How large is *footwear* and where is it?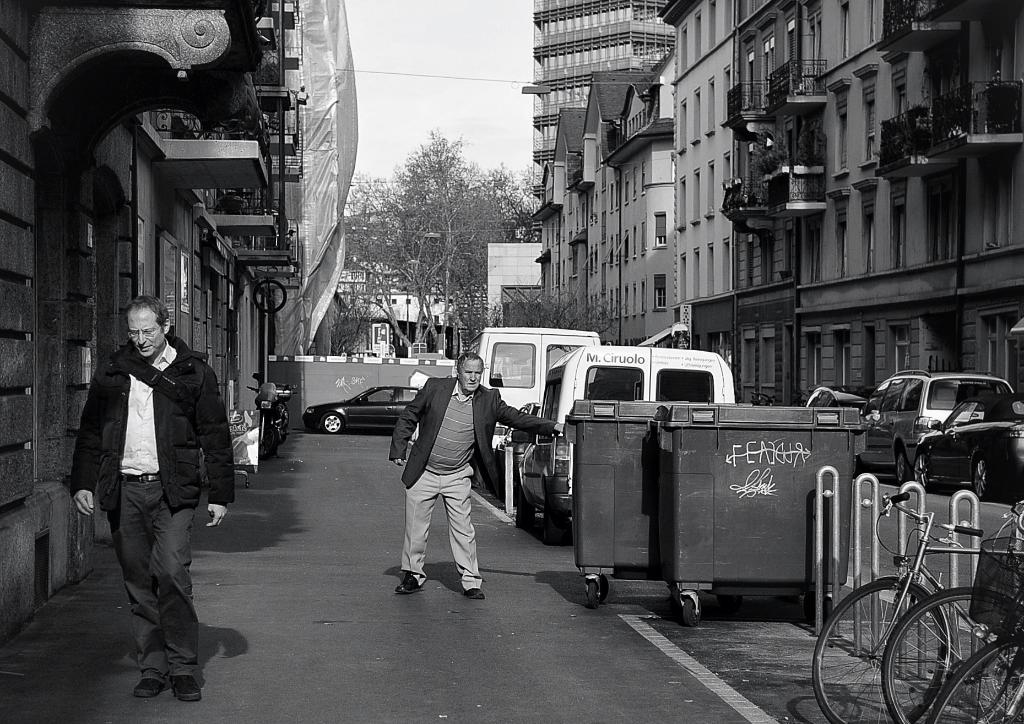
Bounding box: 460/585/483/599.
